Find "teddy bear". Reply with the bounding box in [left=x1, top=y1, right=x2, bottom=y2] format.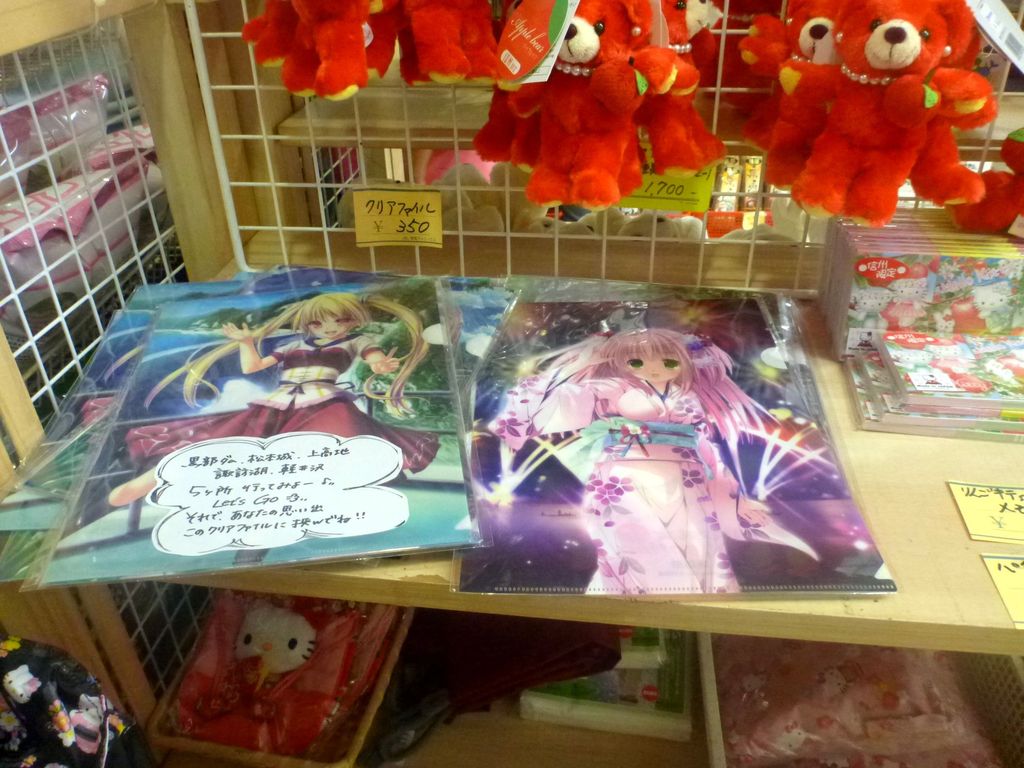
[left=933, top=0, right=991, bottom=207].
